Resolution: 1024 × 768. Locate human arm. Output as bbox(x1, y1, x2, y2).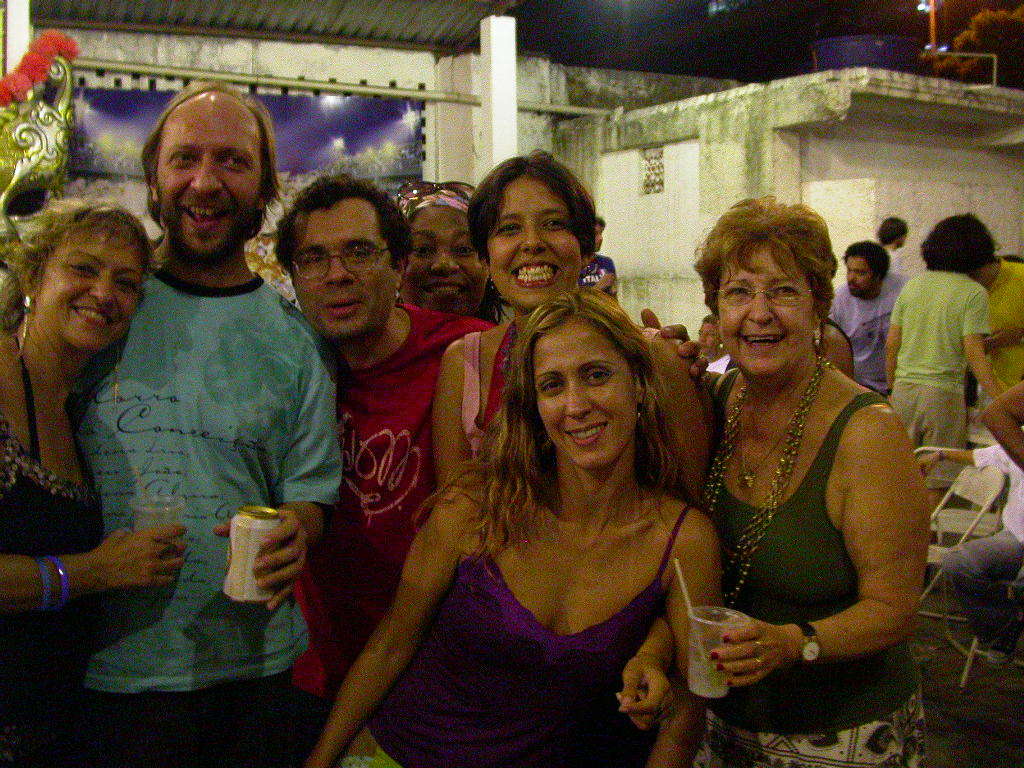
bbox(985, 381, 1023, 476).
